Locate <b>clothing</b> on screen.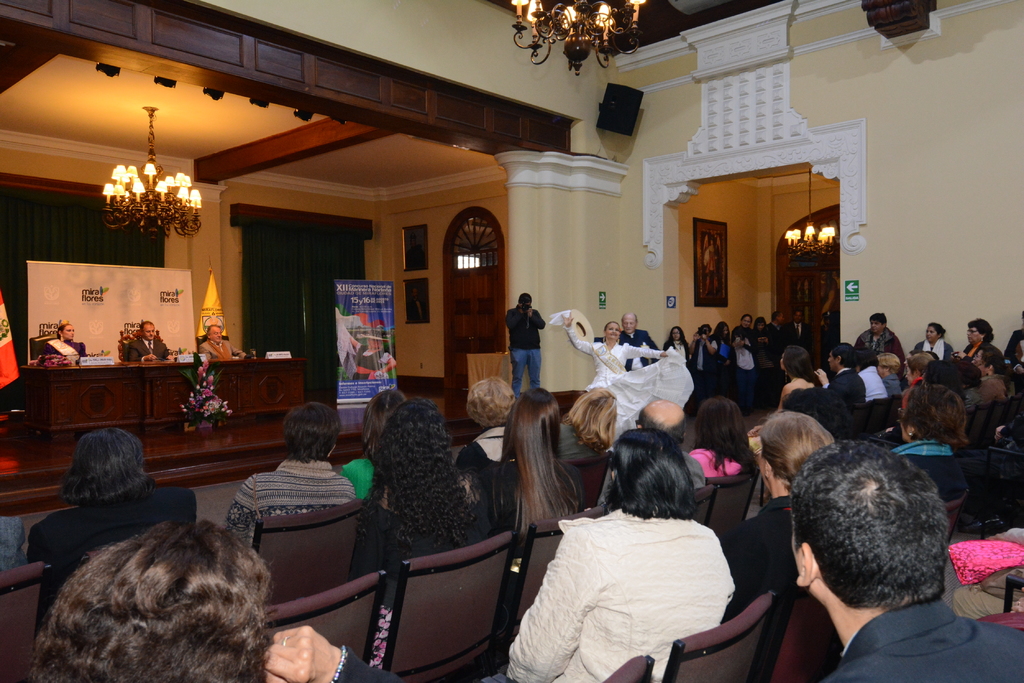
On screen at select_region(822, 324, 829, 365).
